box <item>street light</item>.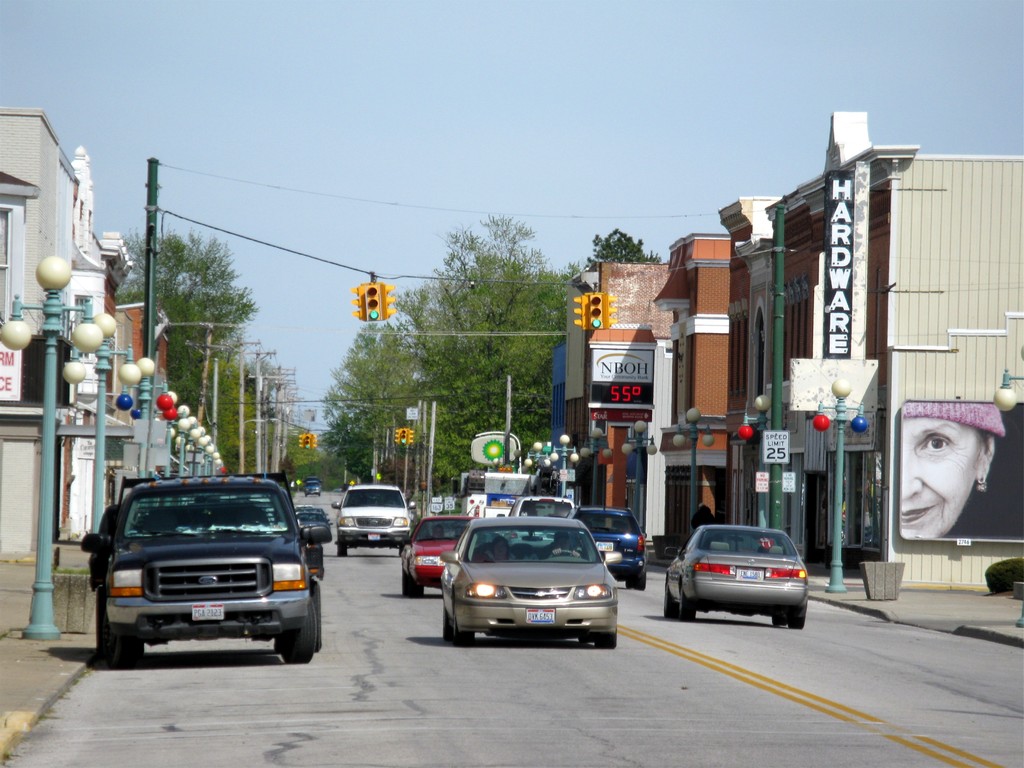
left=618, top=421, right=663, bottom=540.
